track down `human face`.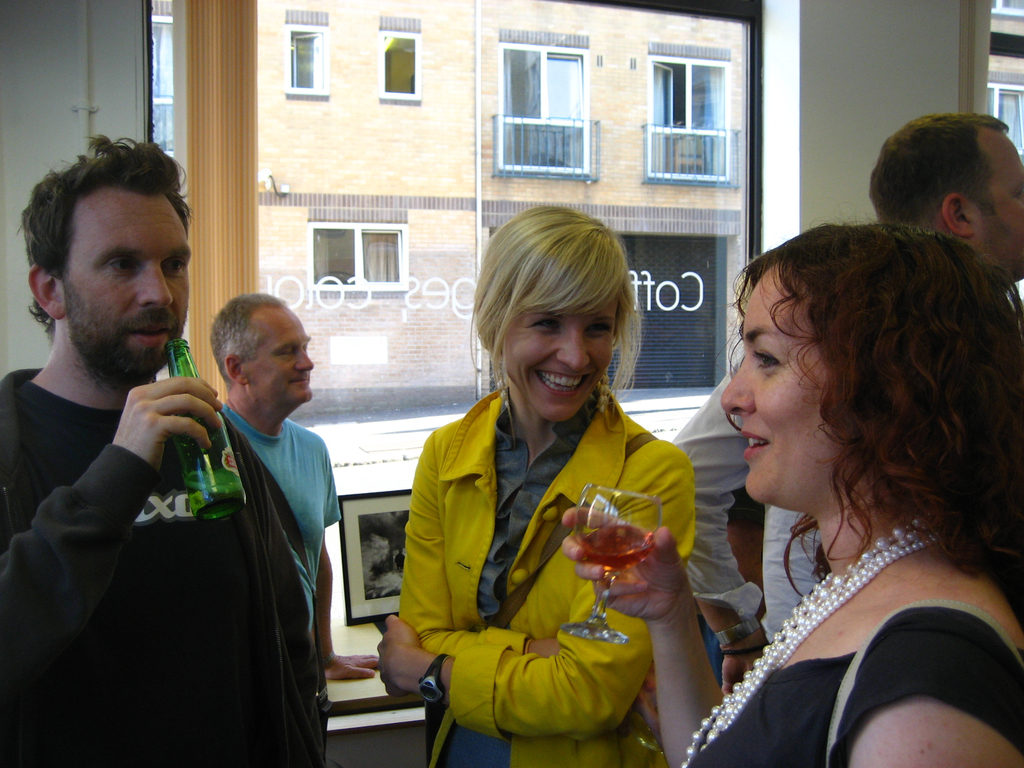
Tracked to (x1=724, y1=260, x2=841, y2=514).
